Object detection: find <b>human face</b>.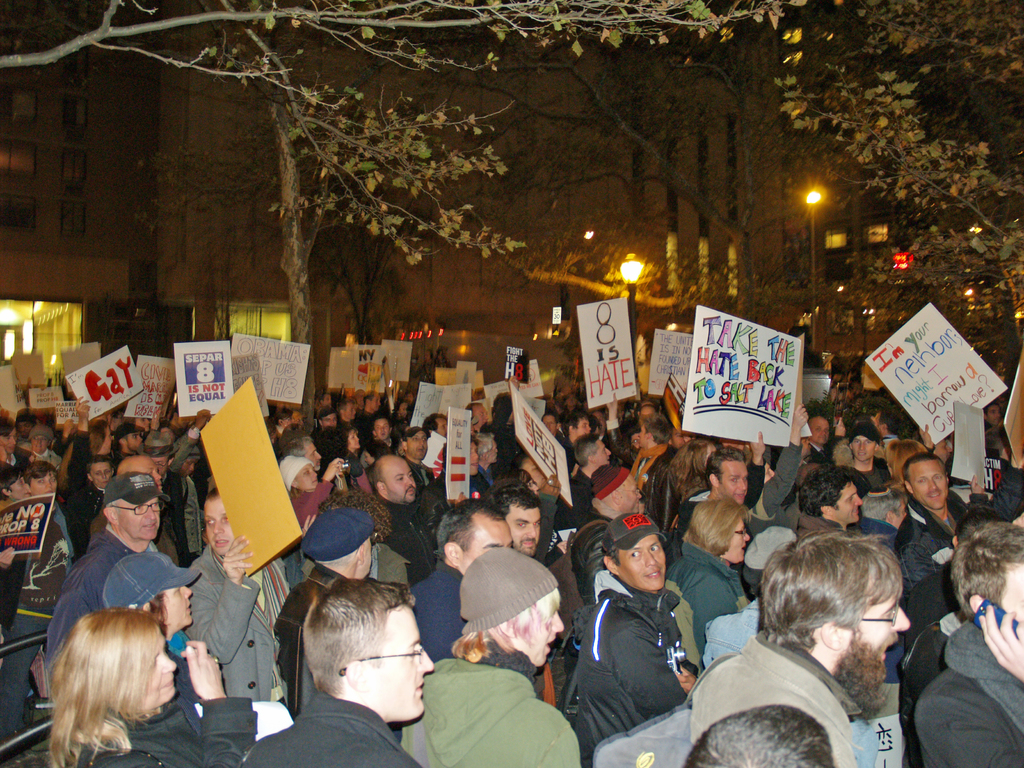
(527,456,547,495).
